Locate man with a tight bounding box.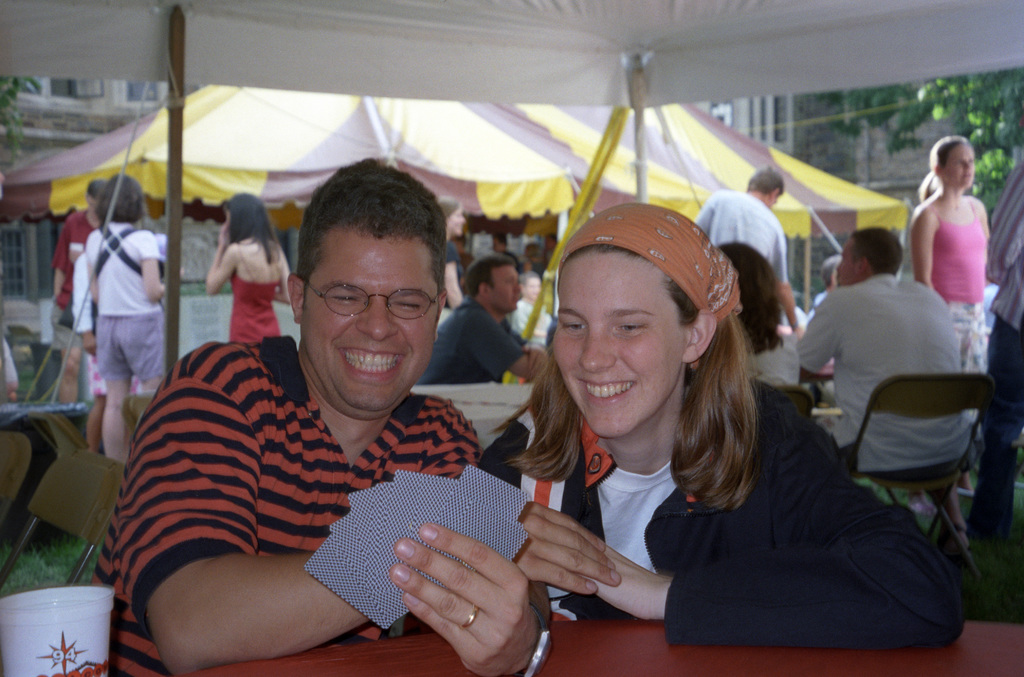
792/227/970/481.
